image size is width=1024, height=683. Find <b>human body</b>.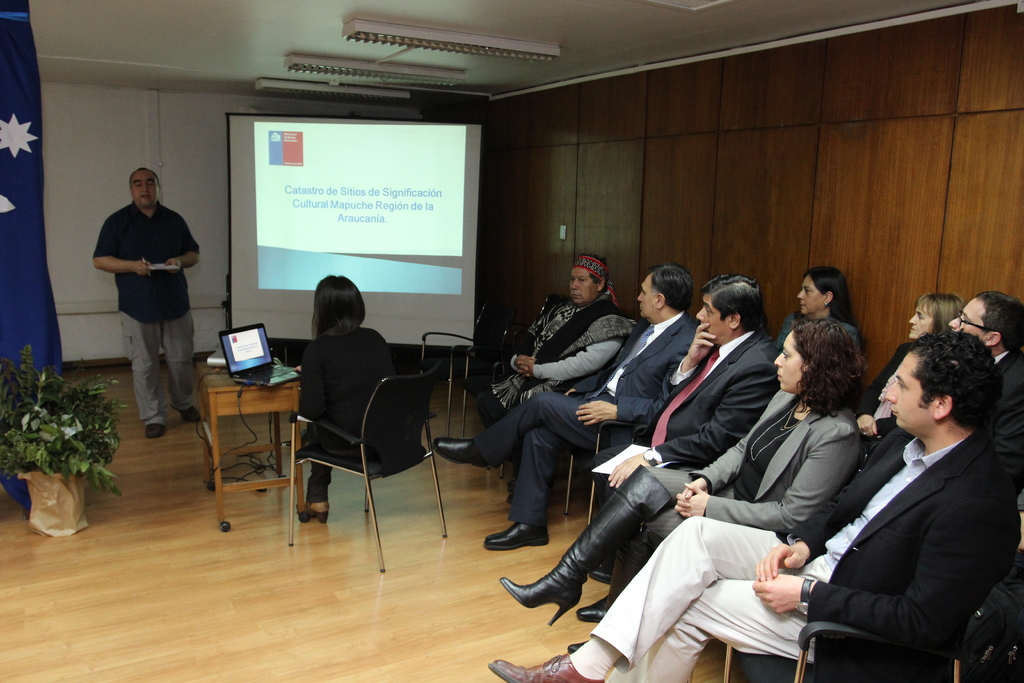
BBox(476, 293, 623, 504).
